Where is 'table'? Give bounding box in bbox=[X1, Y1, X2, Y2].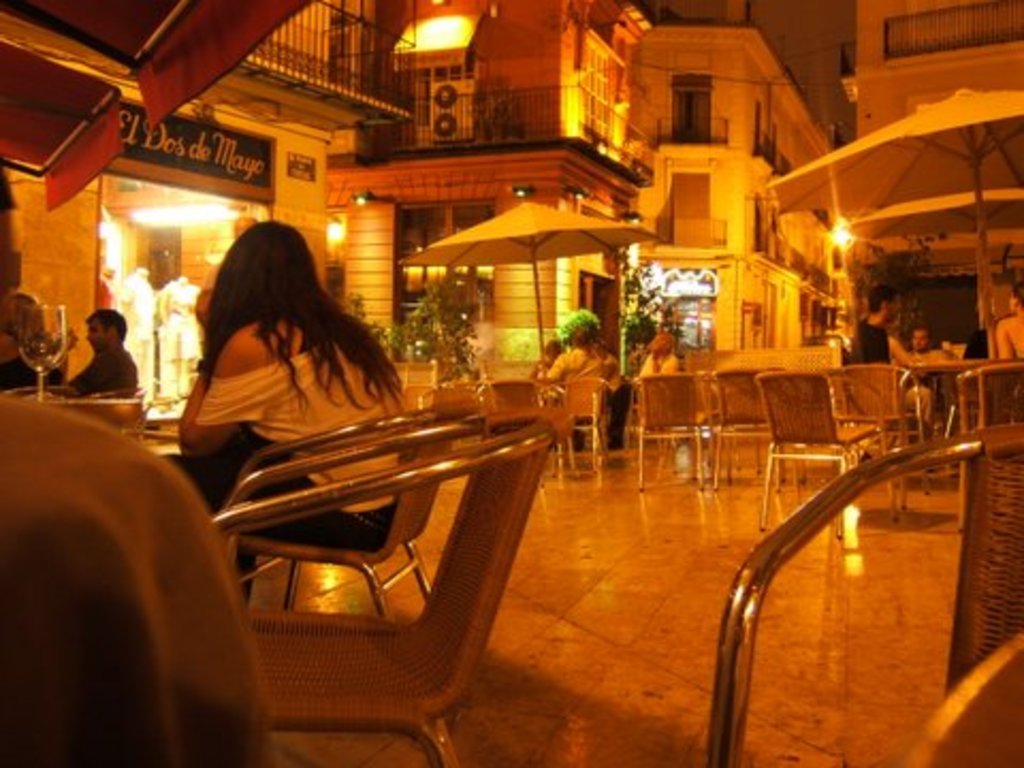
bbox=[909, 358, 996, 437].
